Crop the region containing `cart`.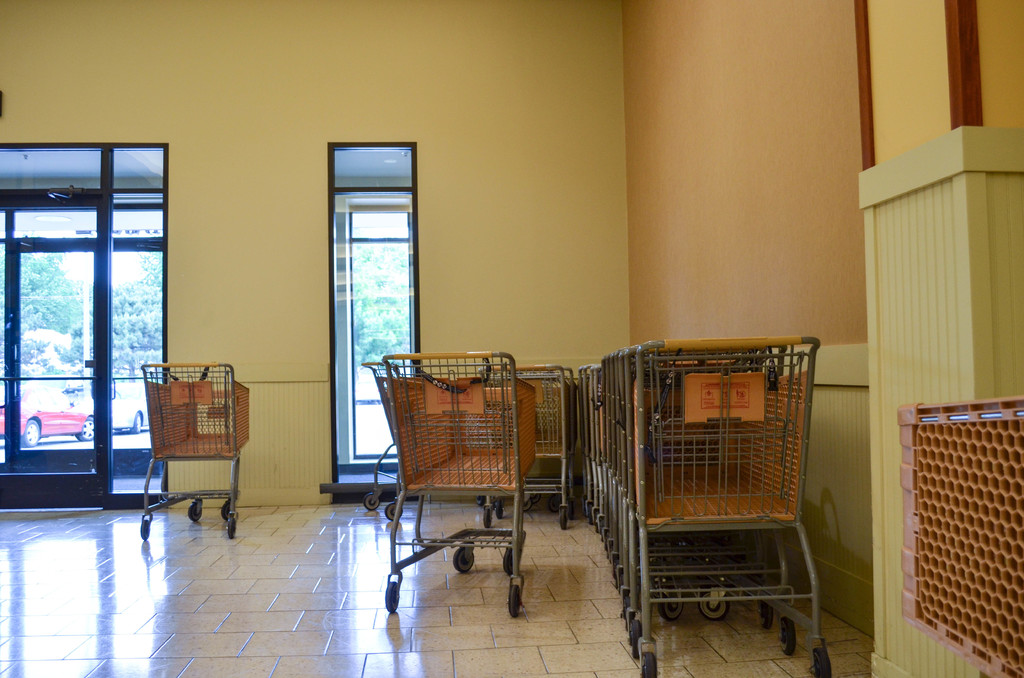
Crop region: (140, 362, 249, 538).
